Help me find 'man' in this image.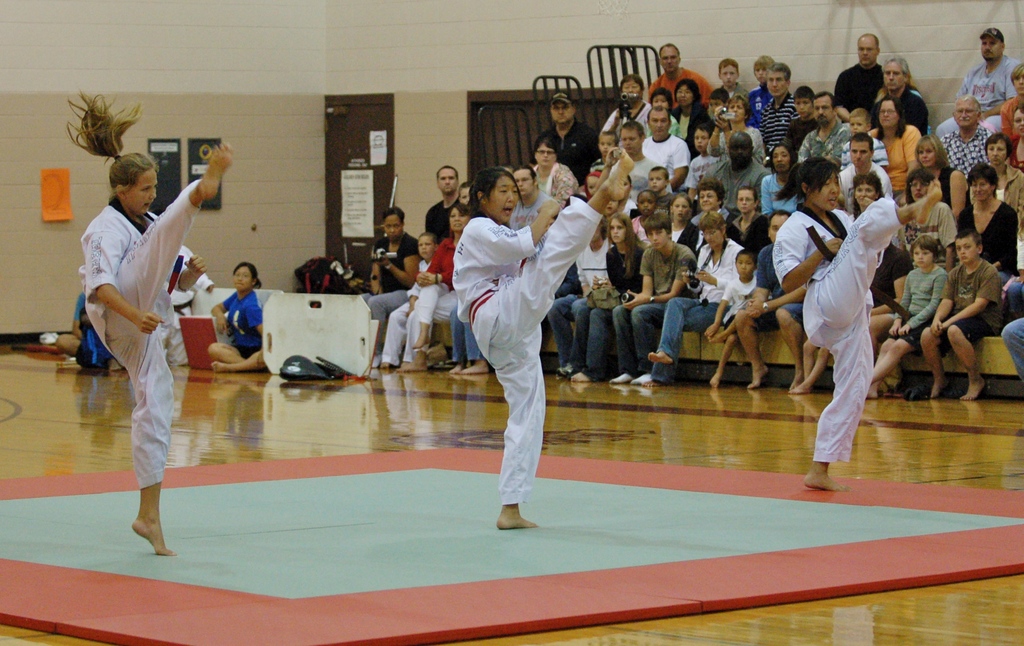
Found it: region(607, 215, 703, 392).
